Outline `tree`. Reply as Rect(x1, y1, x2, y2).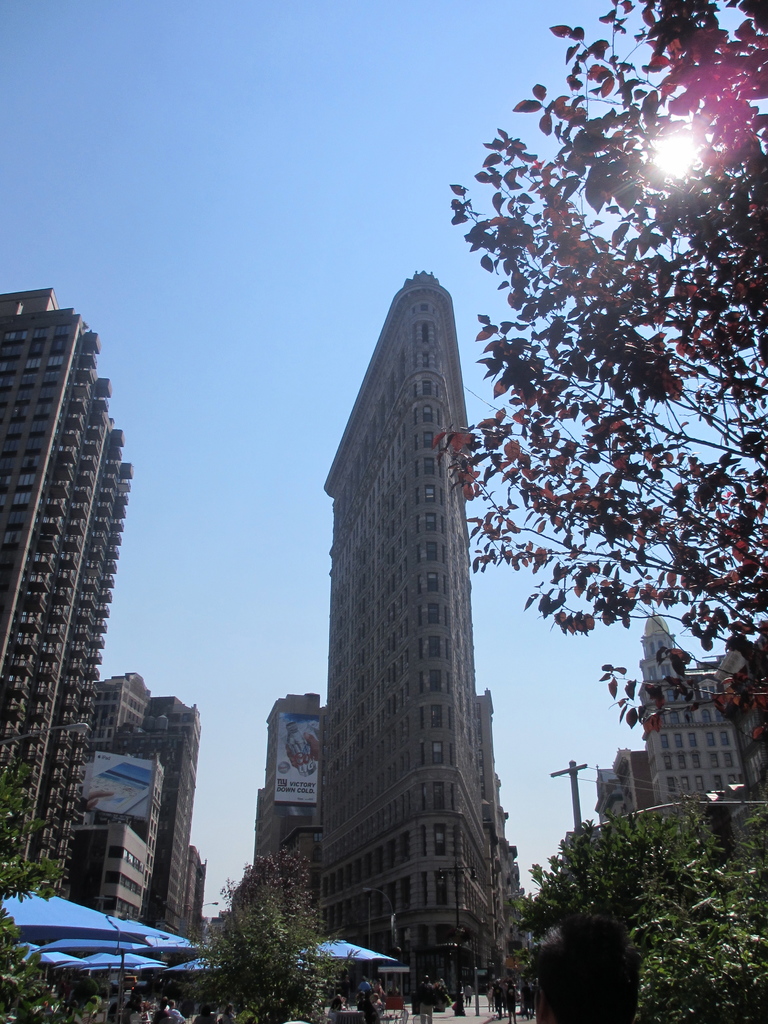
Rect(431, 0, 767, 787).
